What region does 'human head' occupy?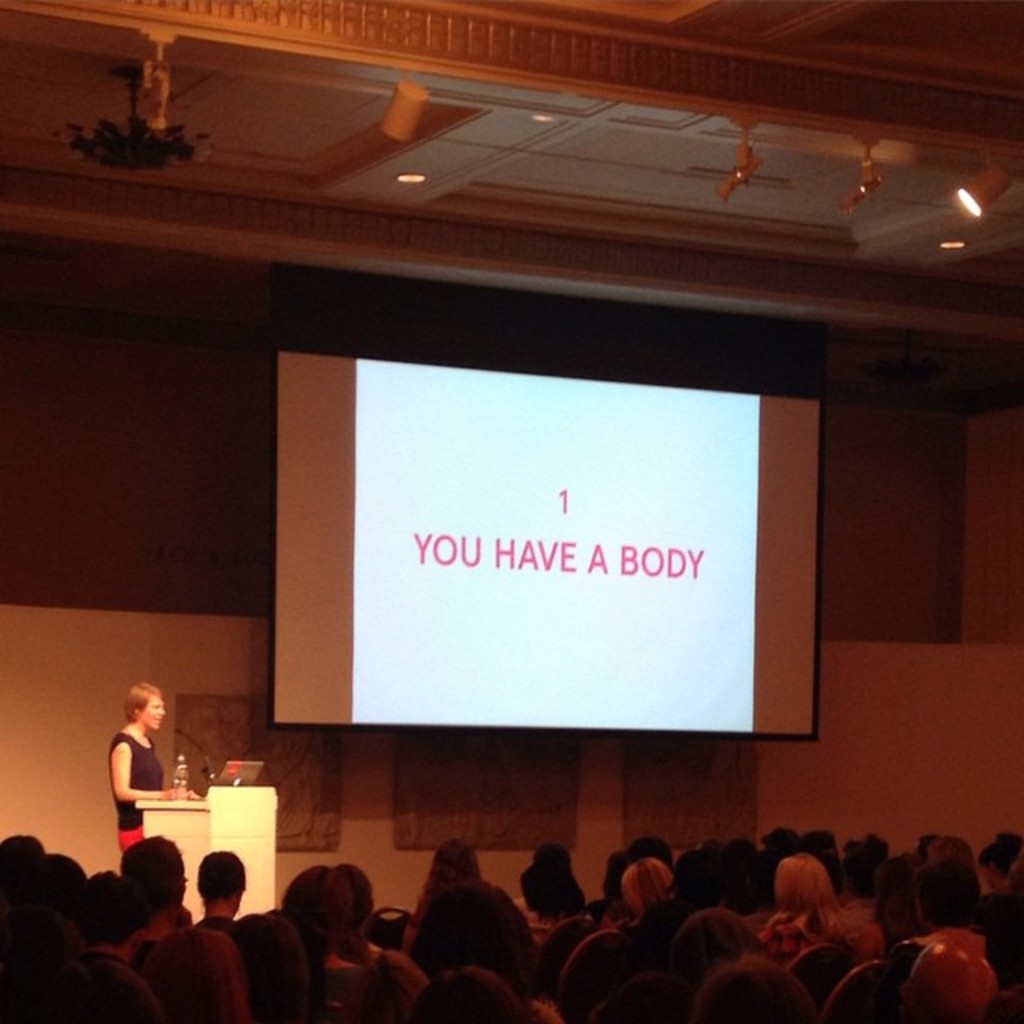
left=336, top=856, right=376, bottom=947.
